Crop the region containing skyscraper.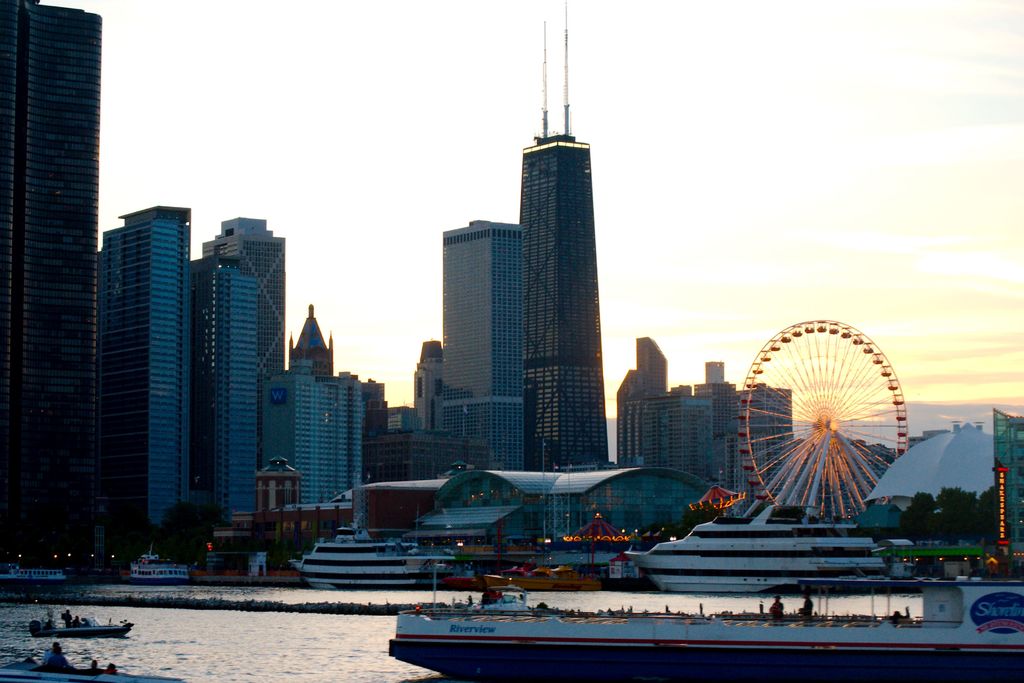
Crop region: [x1=426, y1=227, x2=593, y2=475].
